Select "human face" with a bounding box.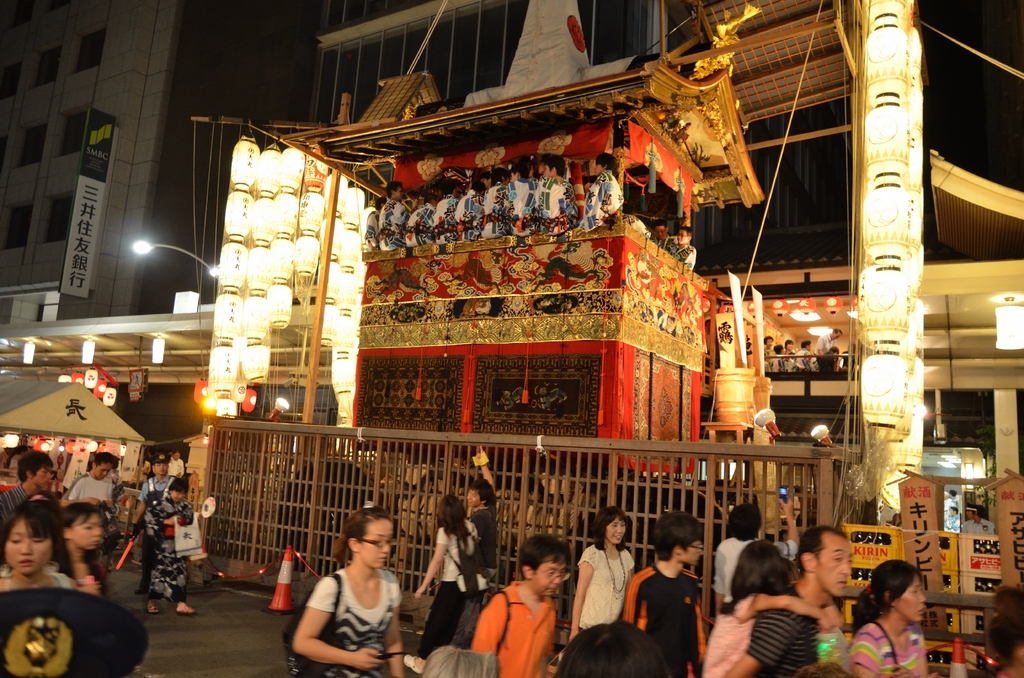
97,465,108,481.
